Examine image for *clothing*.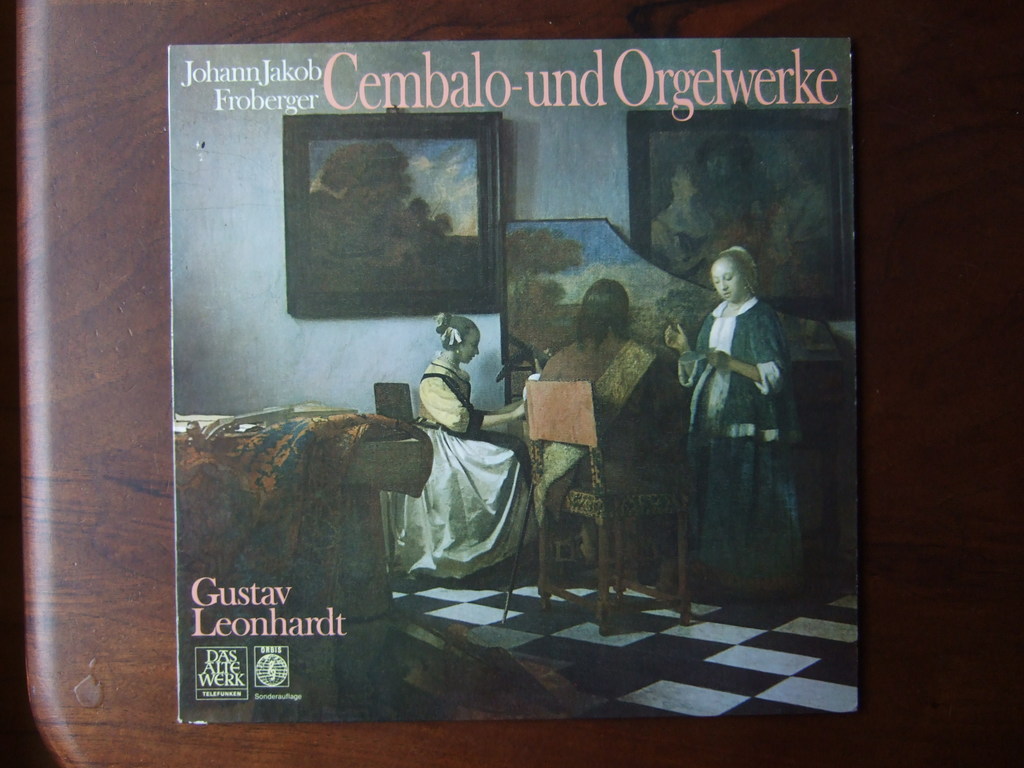
Examination result: bbox=[689, 298, 838, 589].
